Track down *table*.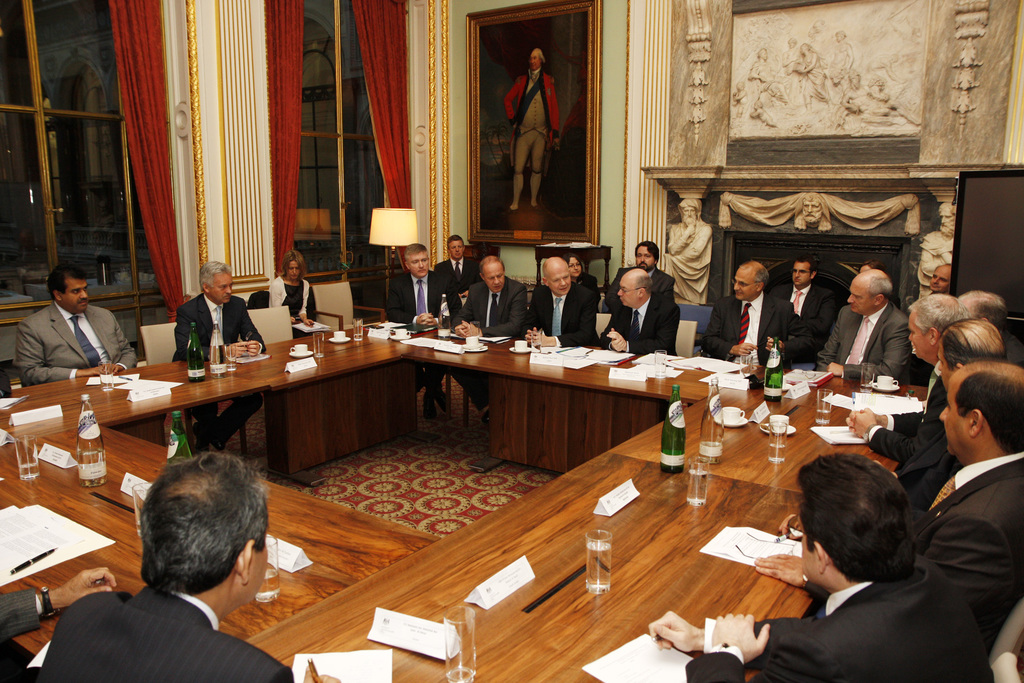
Tracked to <region>395, 324, 771, 472</region>.
